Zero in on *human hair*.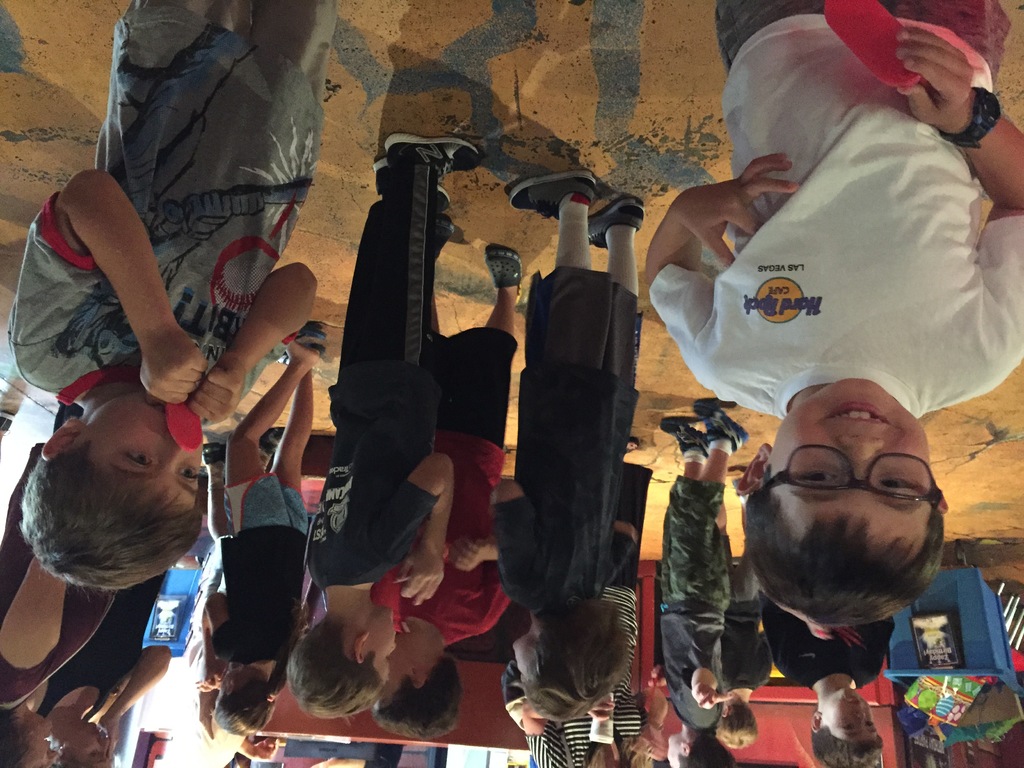
Zeroed in: 741/482/946/628.
